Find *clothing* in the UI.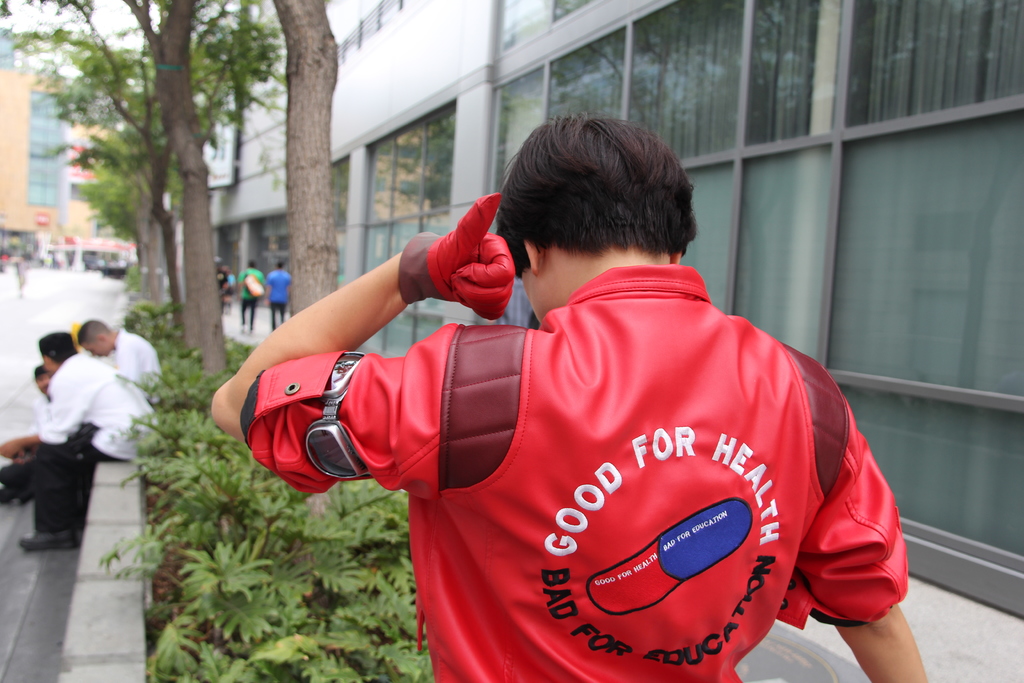
UI element at (110, 328, 168, 393).
